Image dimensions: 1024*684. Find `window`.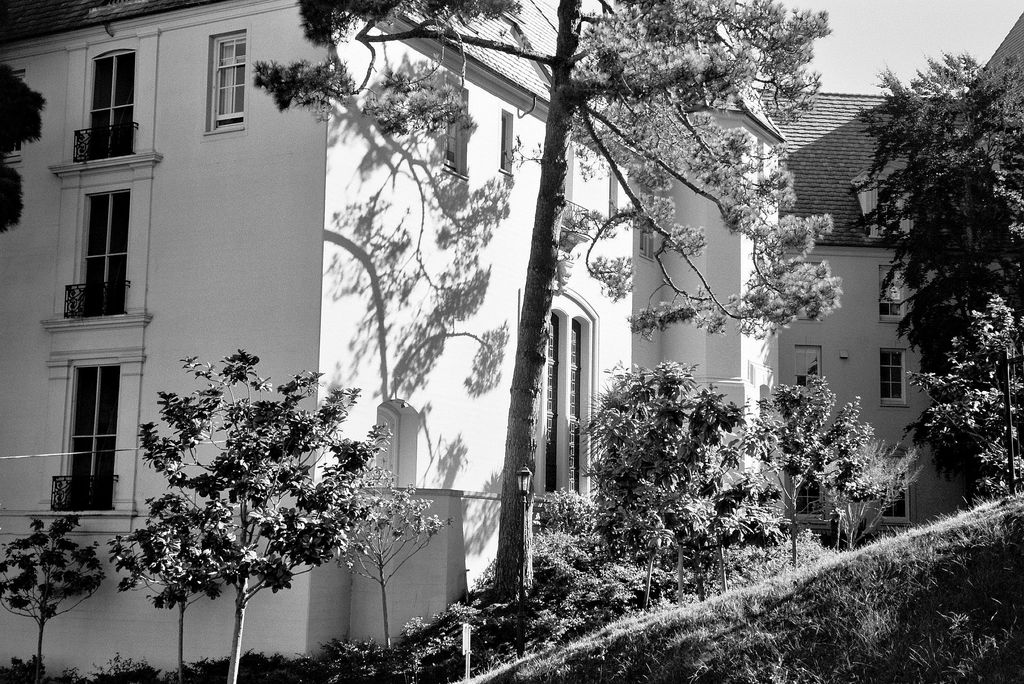
detection(204, 28, 250, 133).
